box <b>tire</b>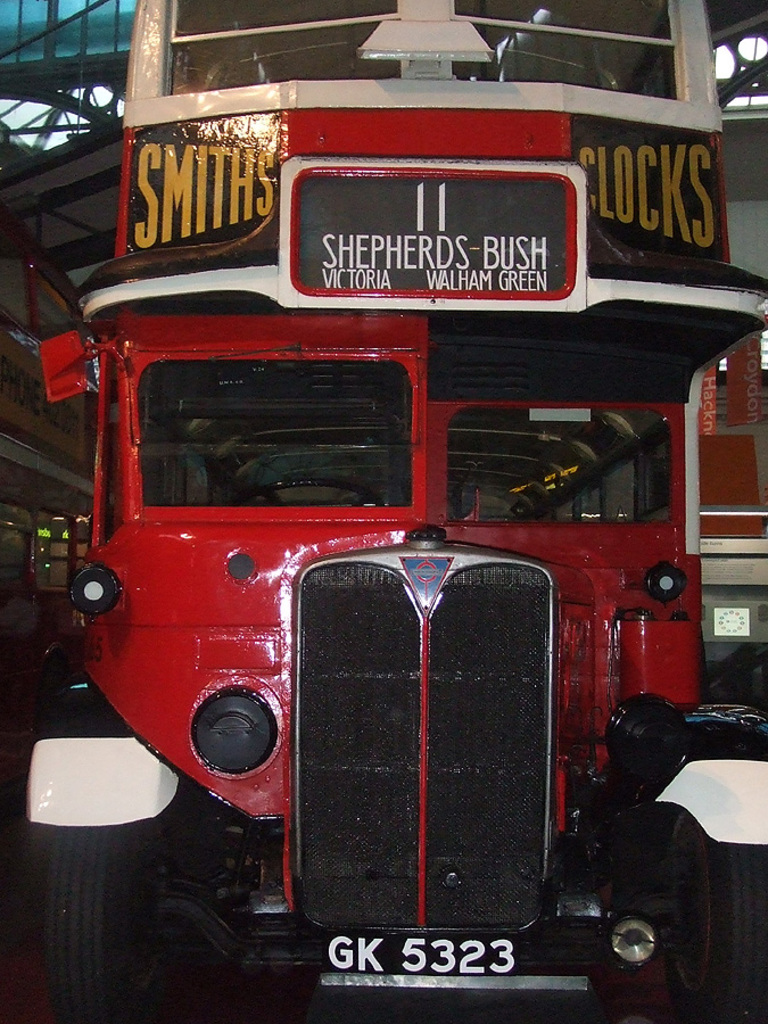
(left=669, top=811, right=767, bottom=1018)
